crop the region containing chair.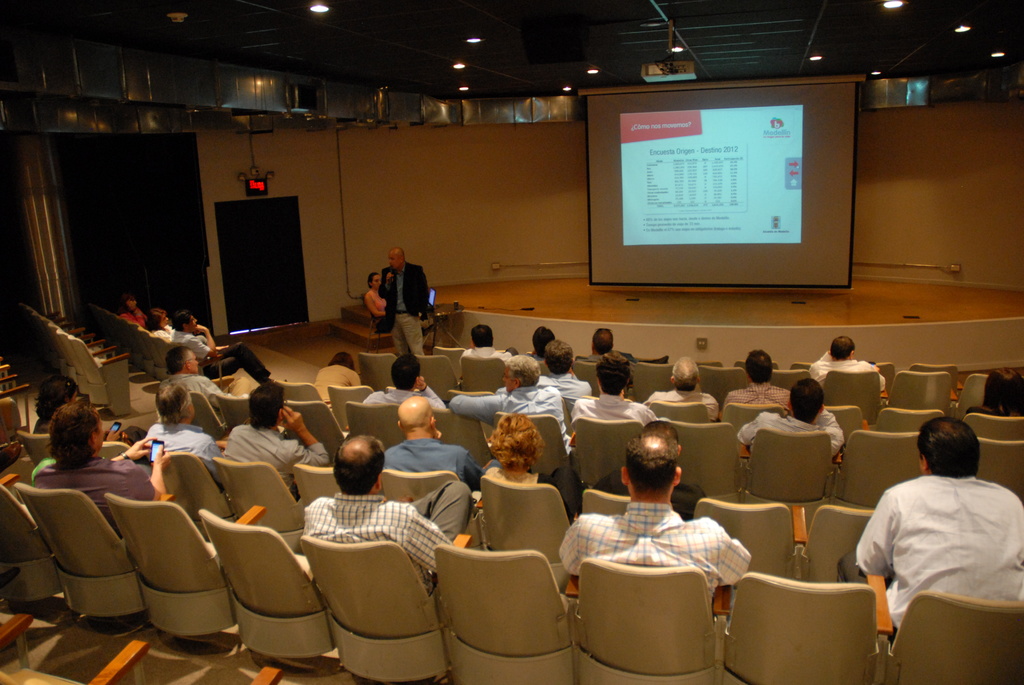
Crop region: (103, 491, 269, 643).
